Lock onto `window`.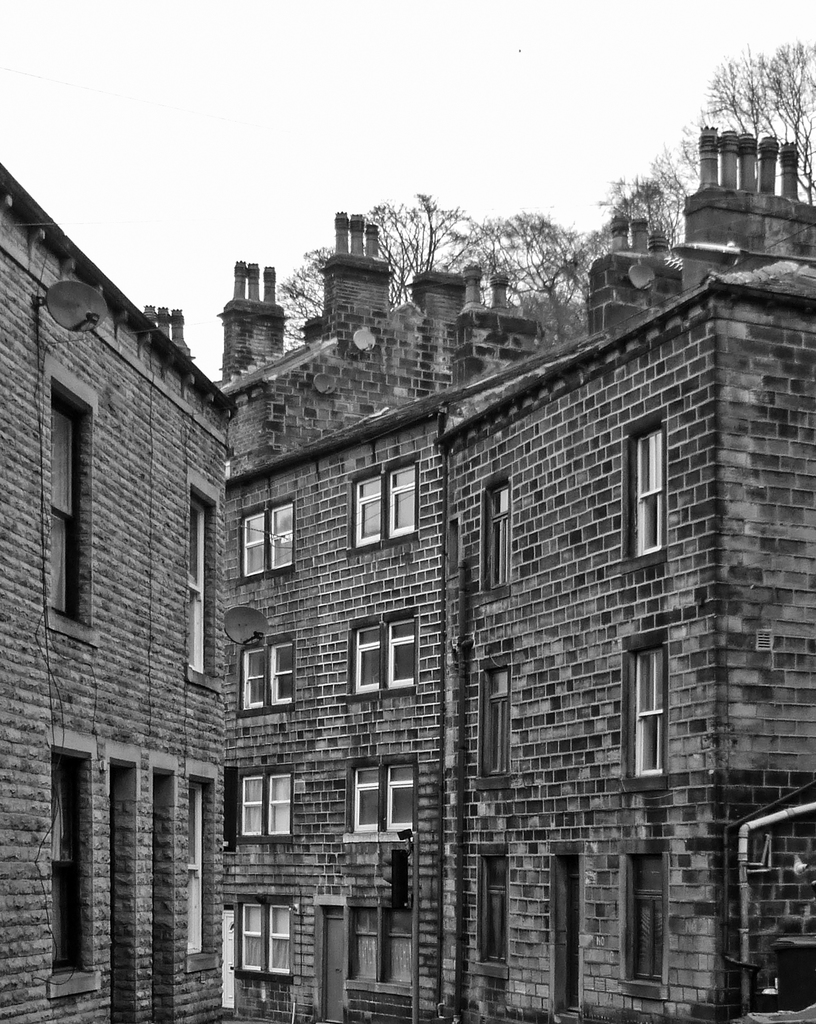
Locked: x1=353 y1=616 x2=418 y2=698.
